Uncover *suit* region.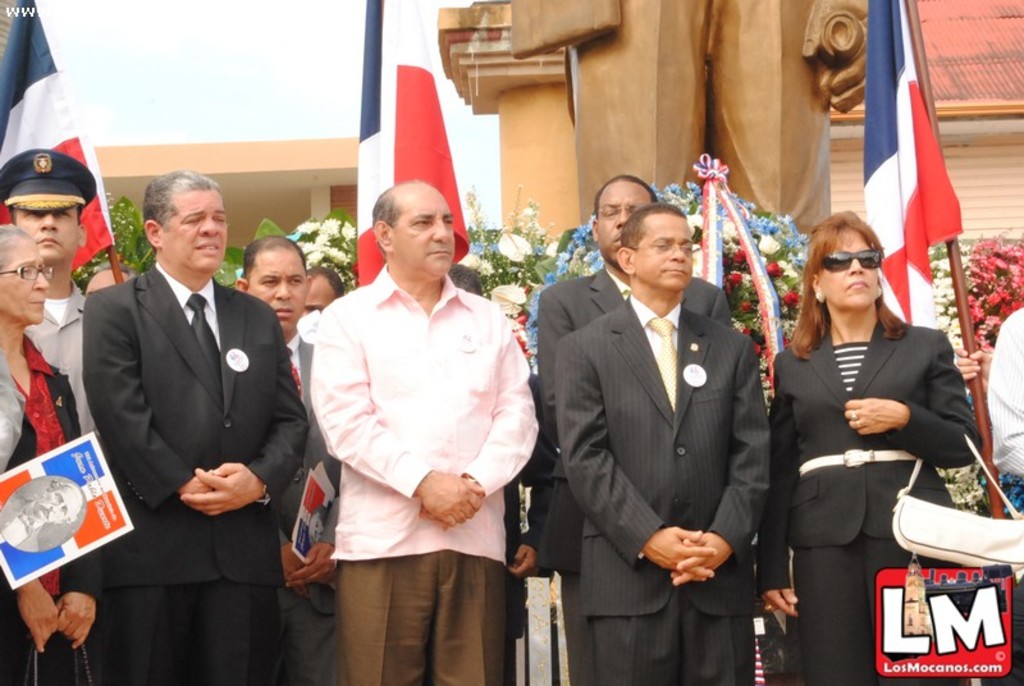
Uncovered: pyautogui.locateOnScreen(276, 328, 339, 685).
